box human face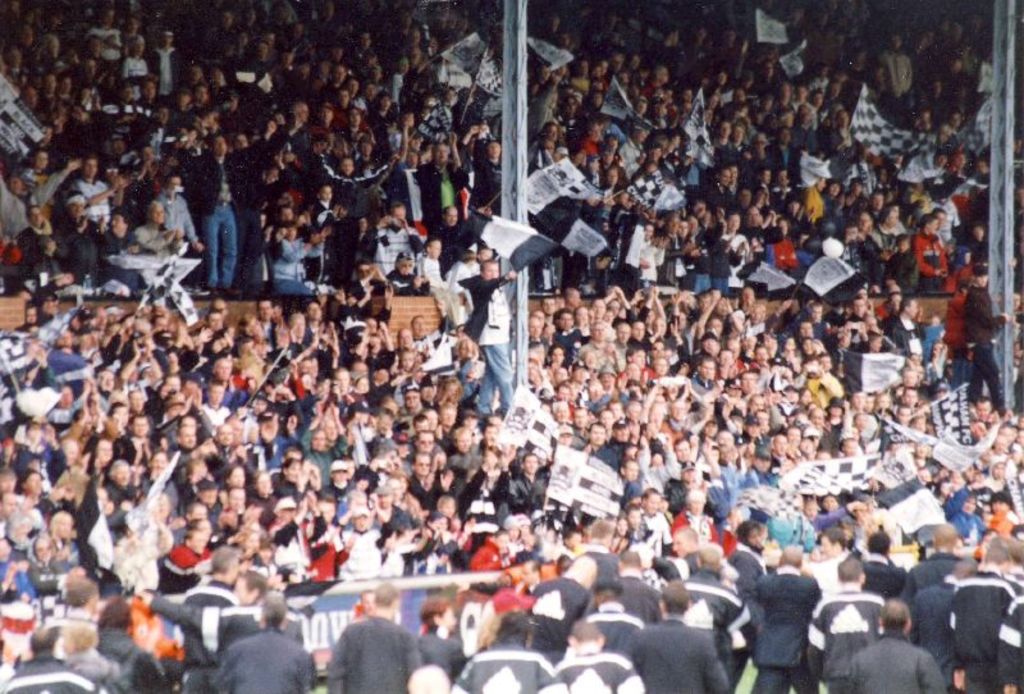
box=[321, 184, 333, 200]
